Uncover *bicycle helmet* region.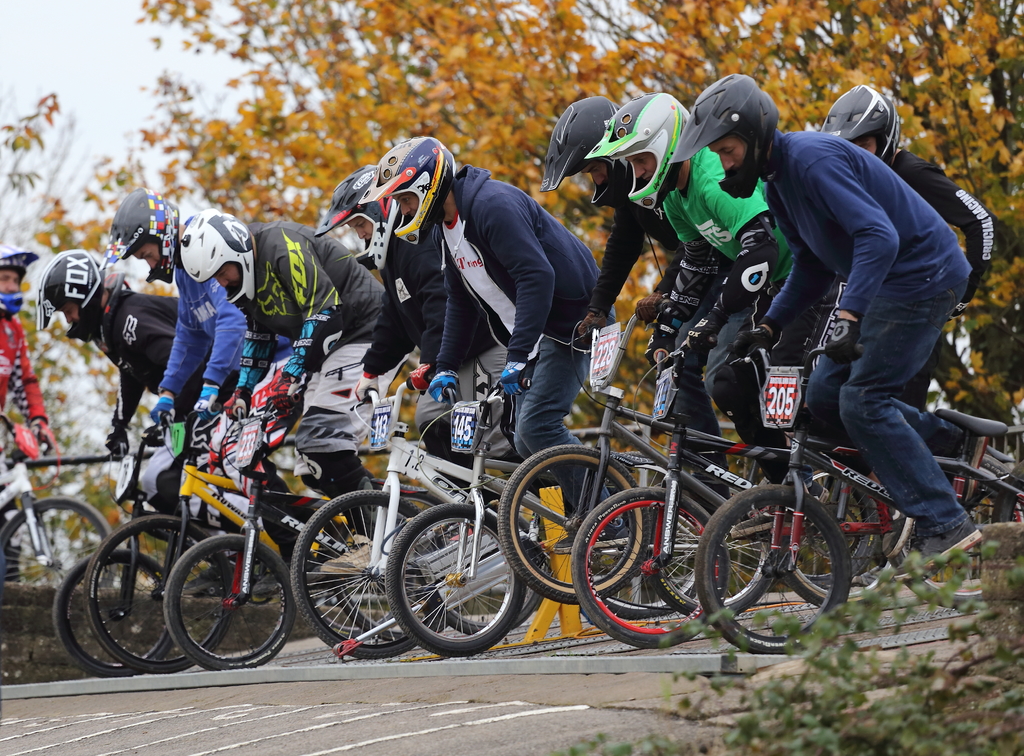
Uncovered: (x1=588, y1=96, x2=689, y2=209).
